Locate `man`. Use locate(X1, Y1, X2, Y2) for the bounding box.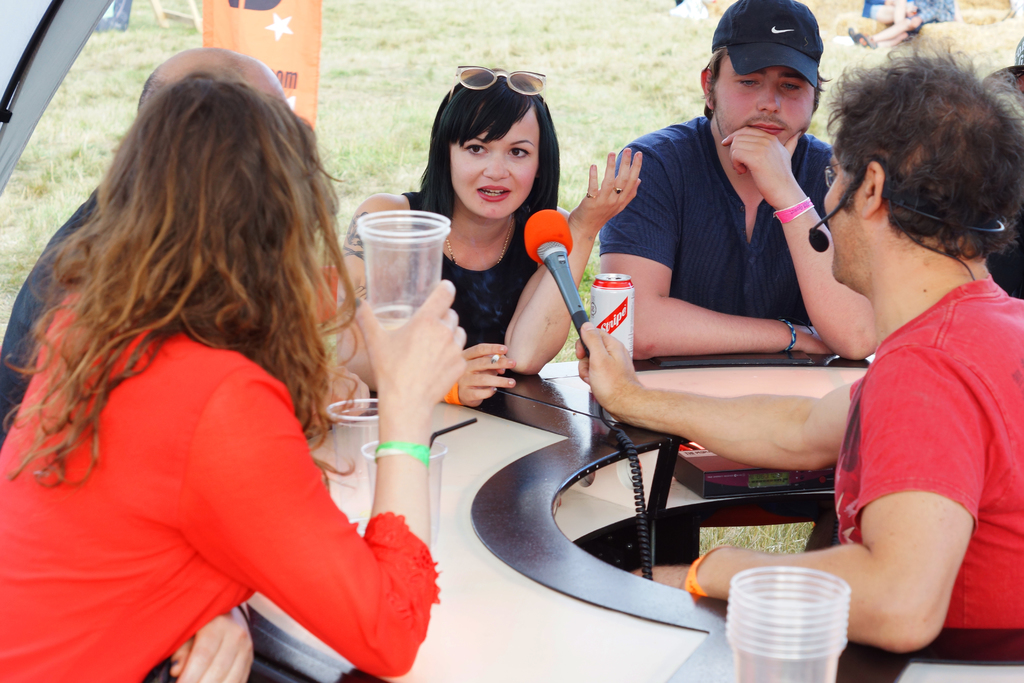
locate(0, 47, 290, 449).
